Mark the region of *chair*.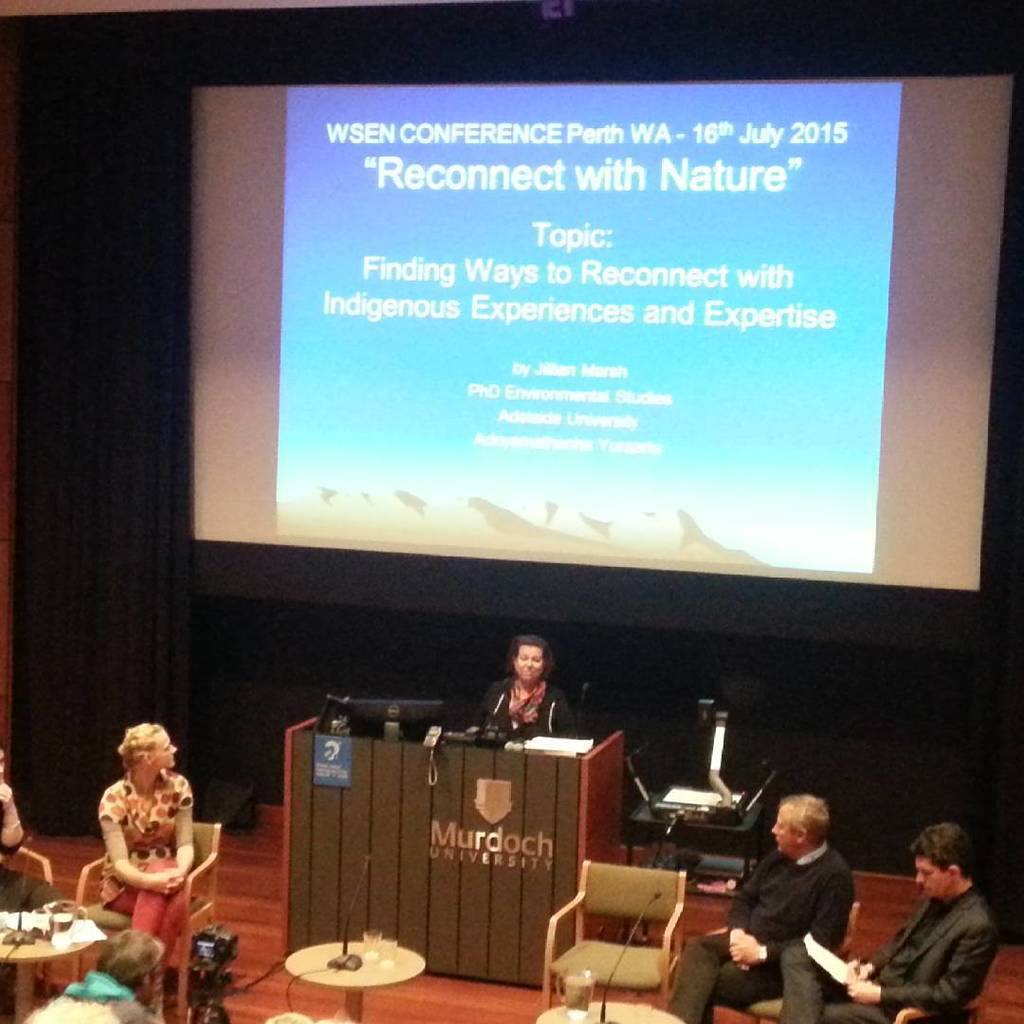
Region: (74, 823, 219, 1021).
